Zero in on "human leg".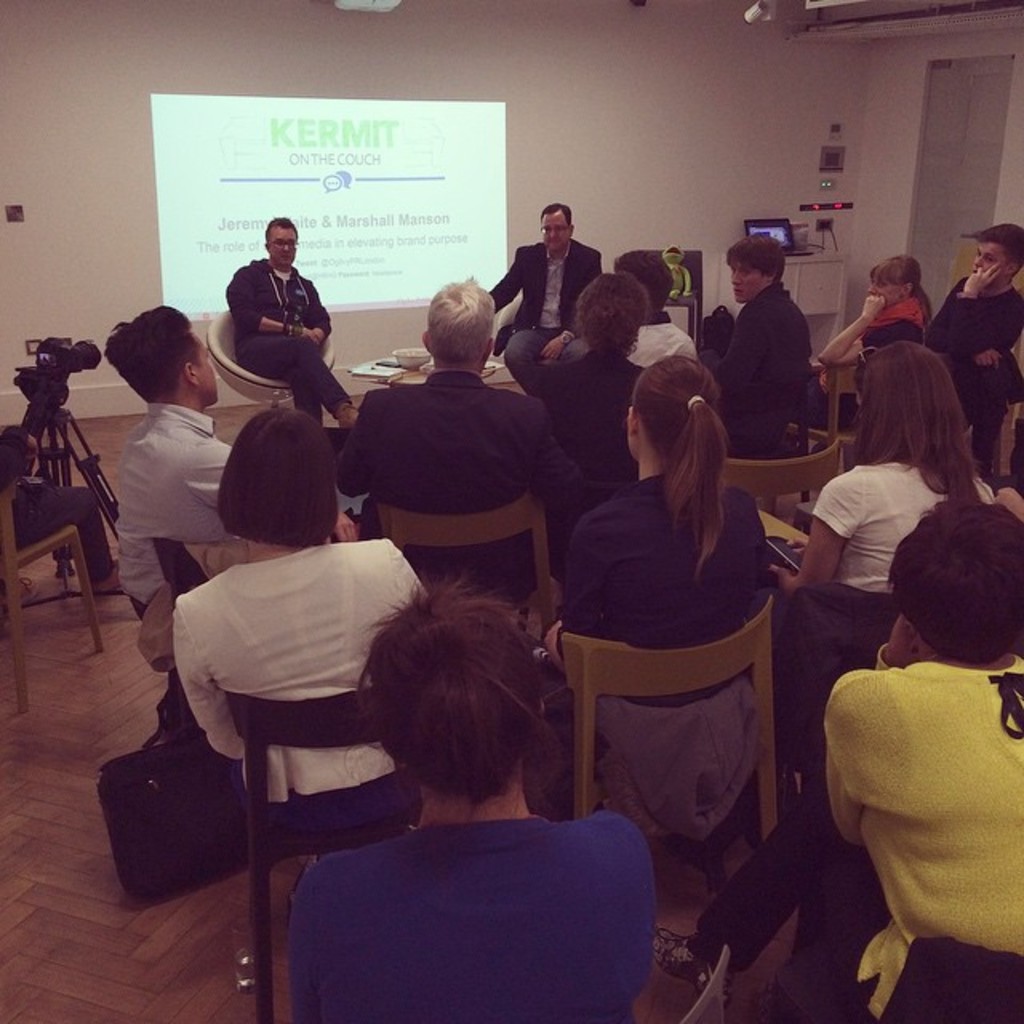
Zeroed in: (left=235, top=331, right=366, bottom=432).
